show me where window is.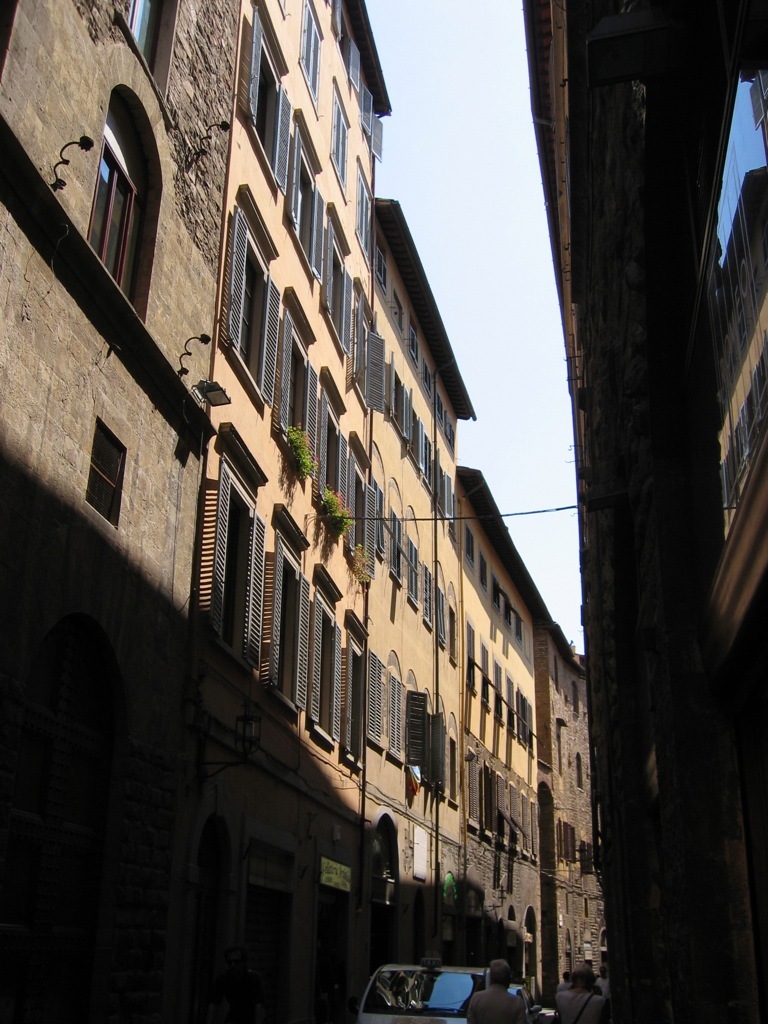
window is at box(327, 0, 368, 95).
